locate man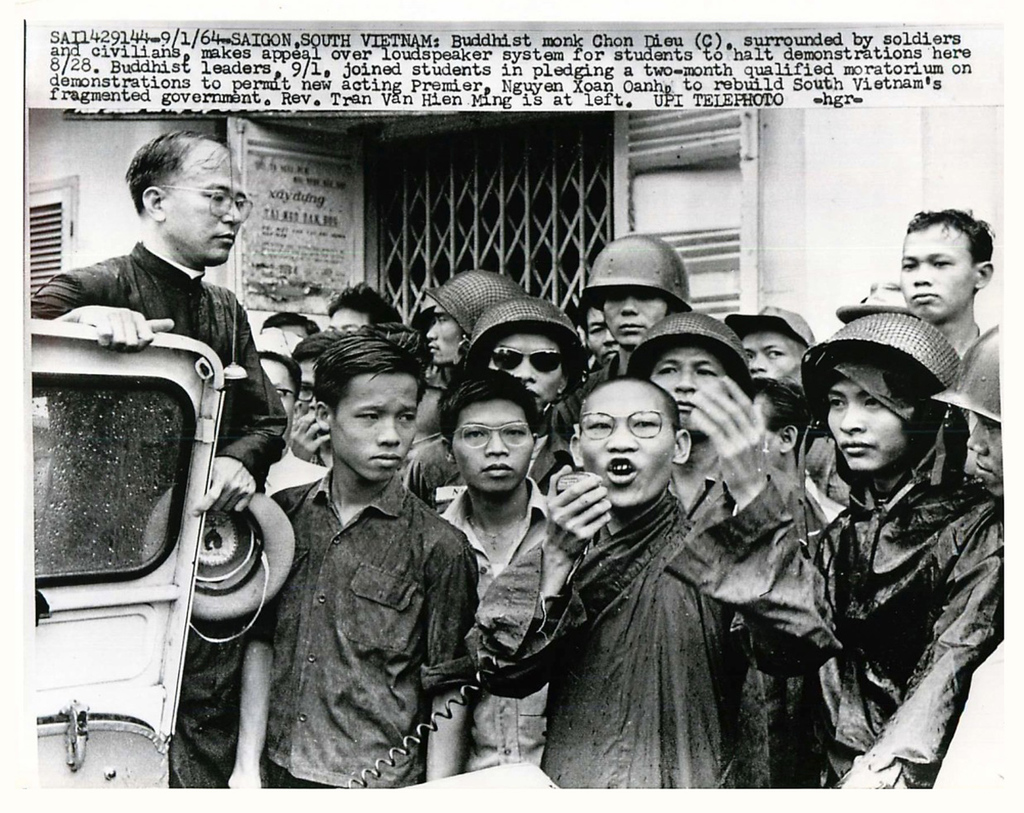
324,274,407,346
